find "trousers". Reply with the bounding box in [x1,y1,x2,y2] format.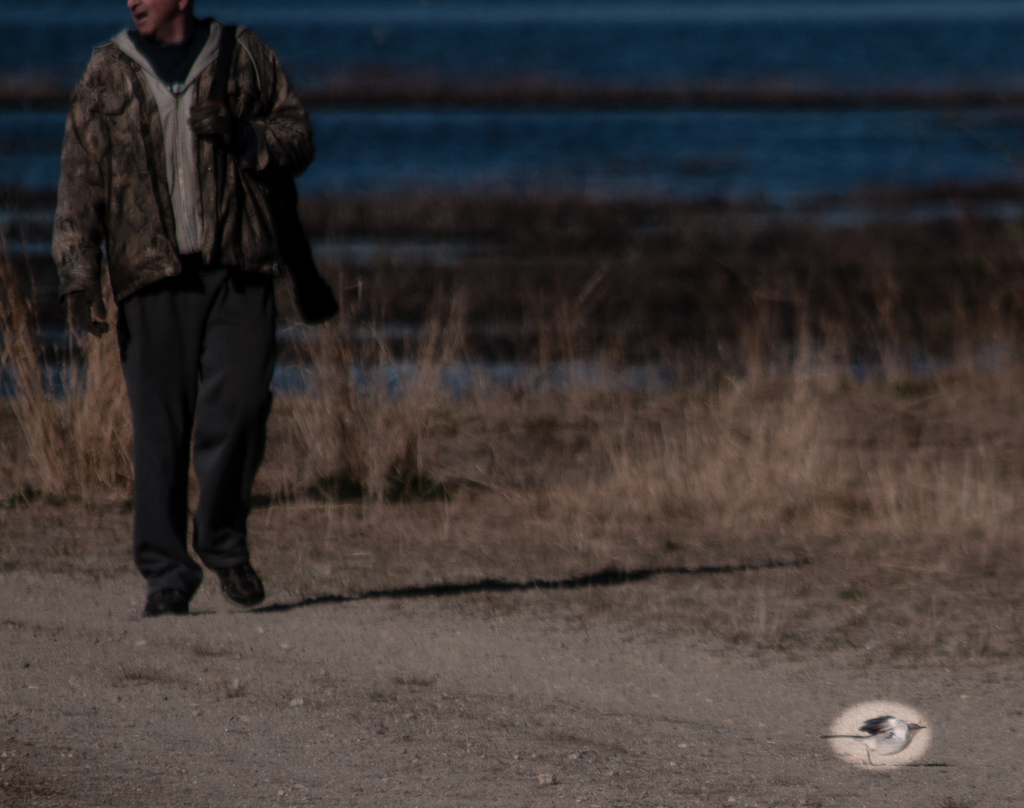
[118,226,266,605].
